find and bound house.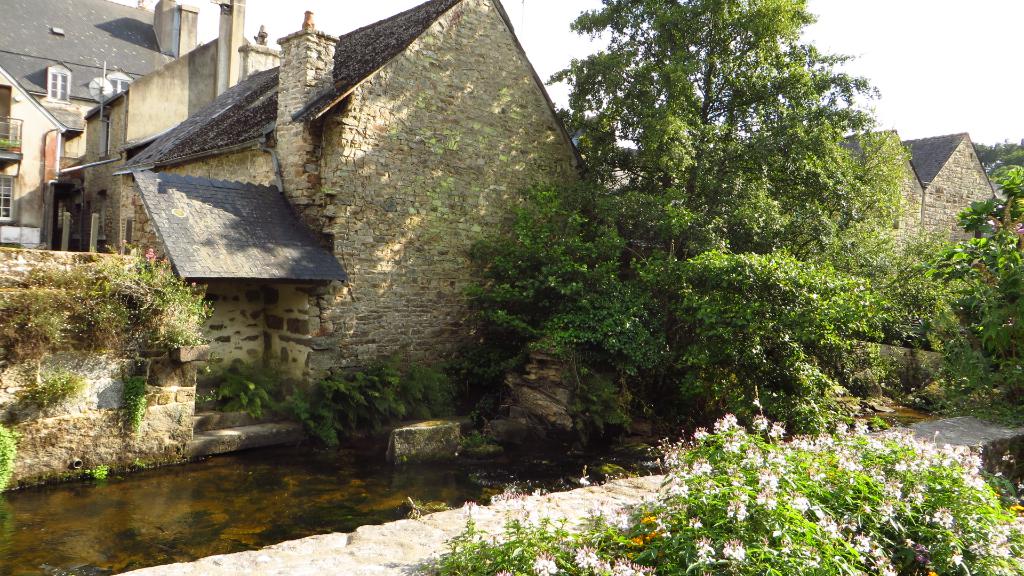
Bound: box(0, 0, 203, 246).
